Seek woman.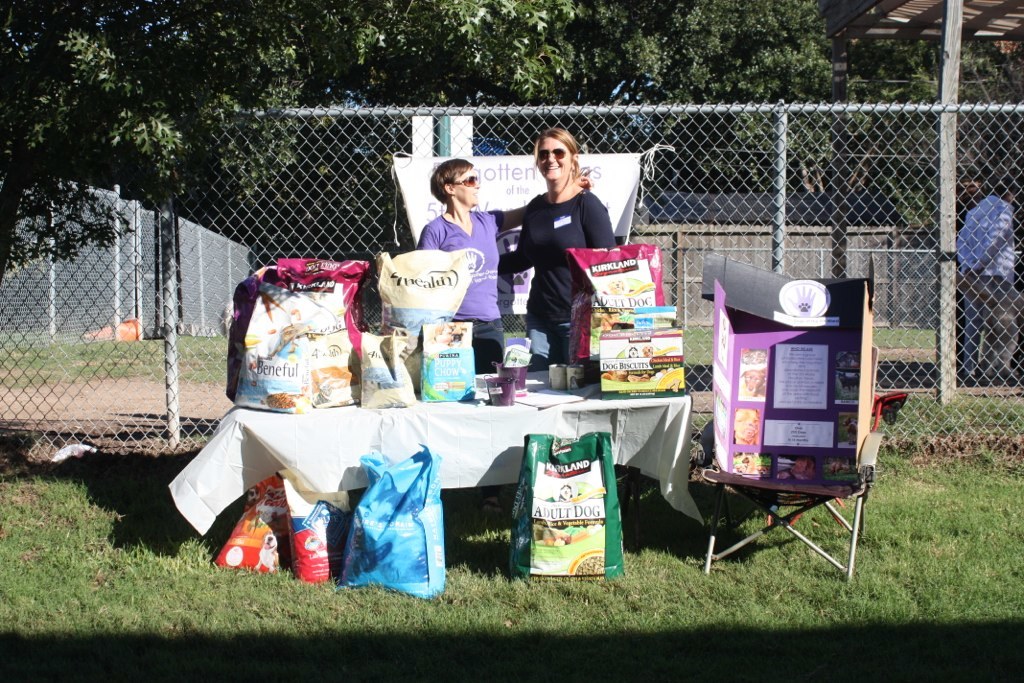
(left=493, top=127, right=620, bottom=363).
